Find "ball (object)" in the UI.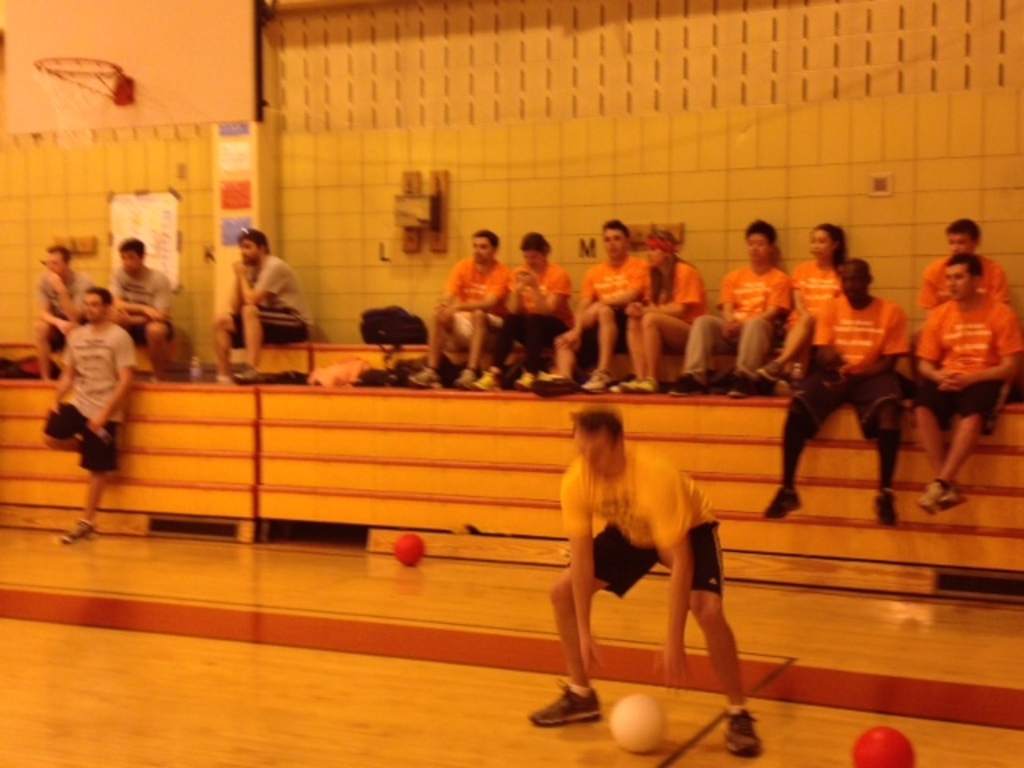
UI element at bbox=(390, 531, 427, 568).
